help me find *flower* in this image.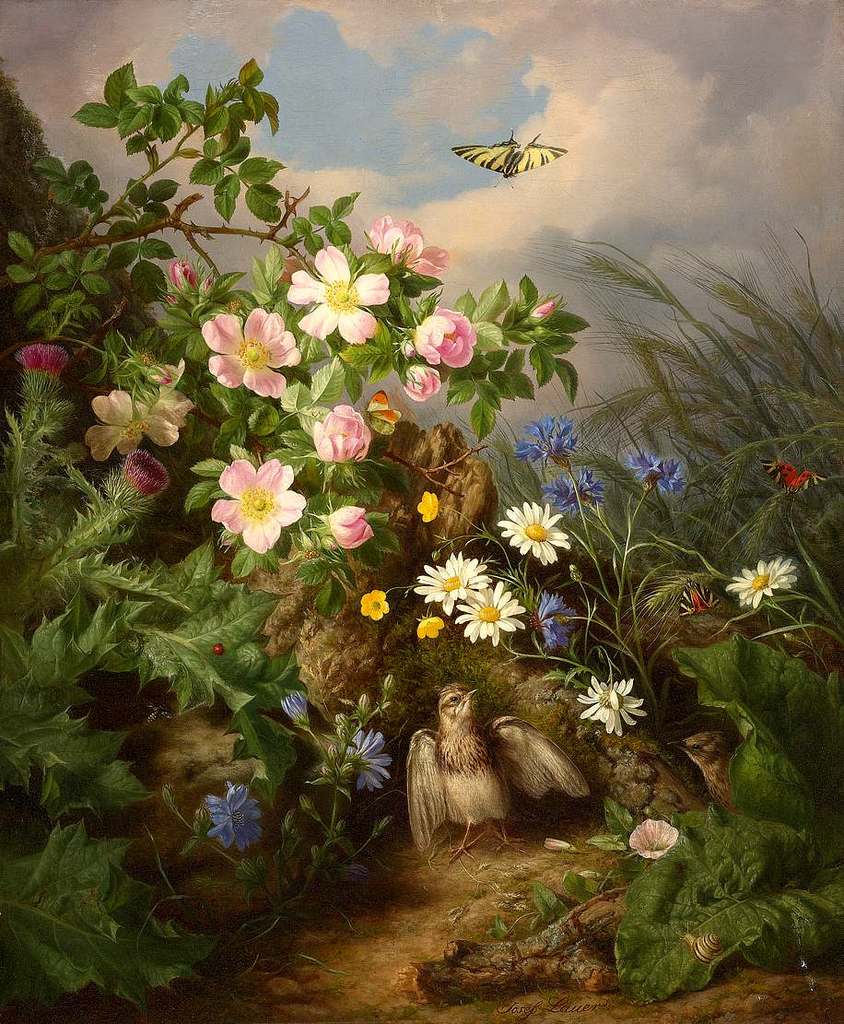
Found it: [left=377, top=229, right=446, bottom=277].
